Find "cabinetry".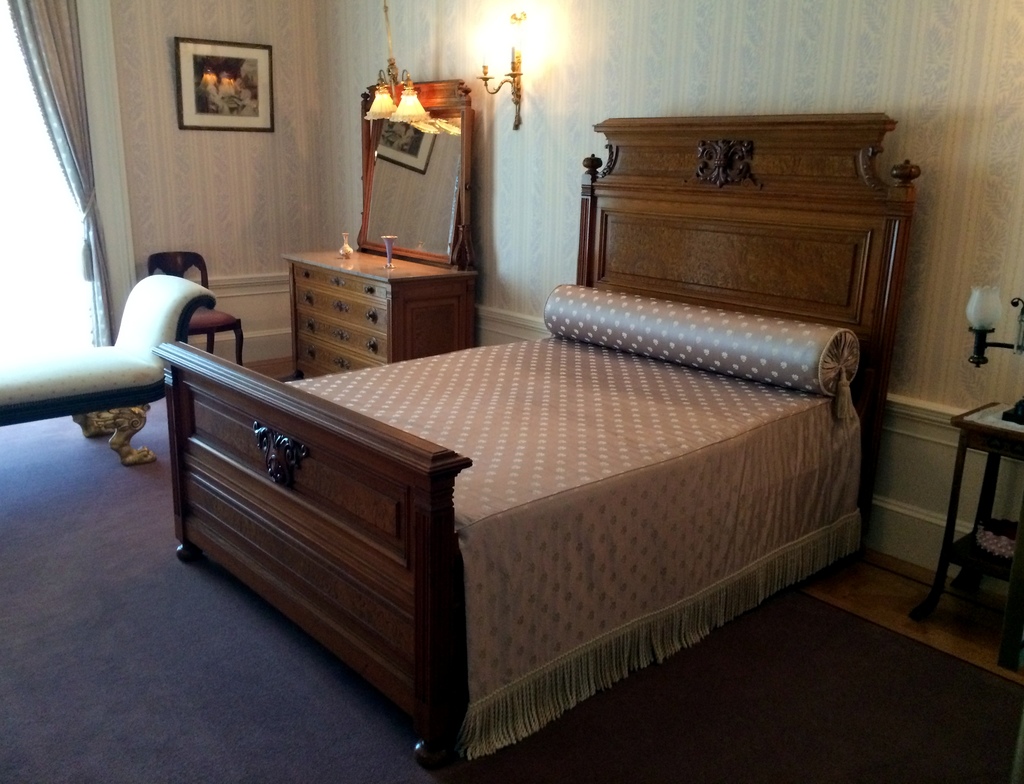
[x1=331, y1=317, x2=383, y2=369].
